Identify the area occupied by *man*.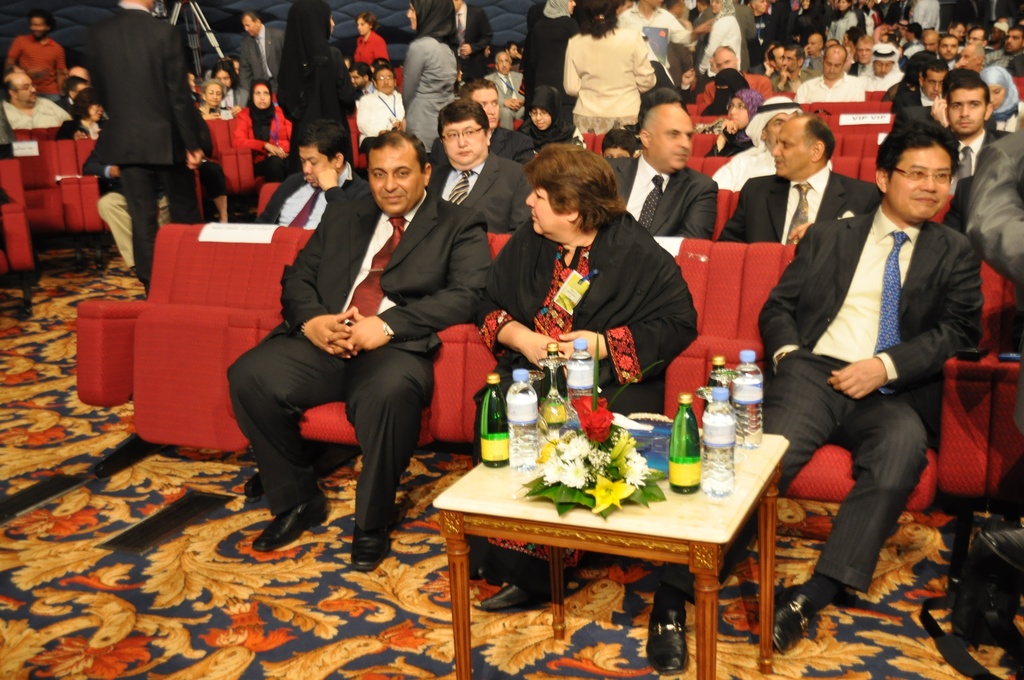
Area: 744,0,778,77.
